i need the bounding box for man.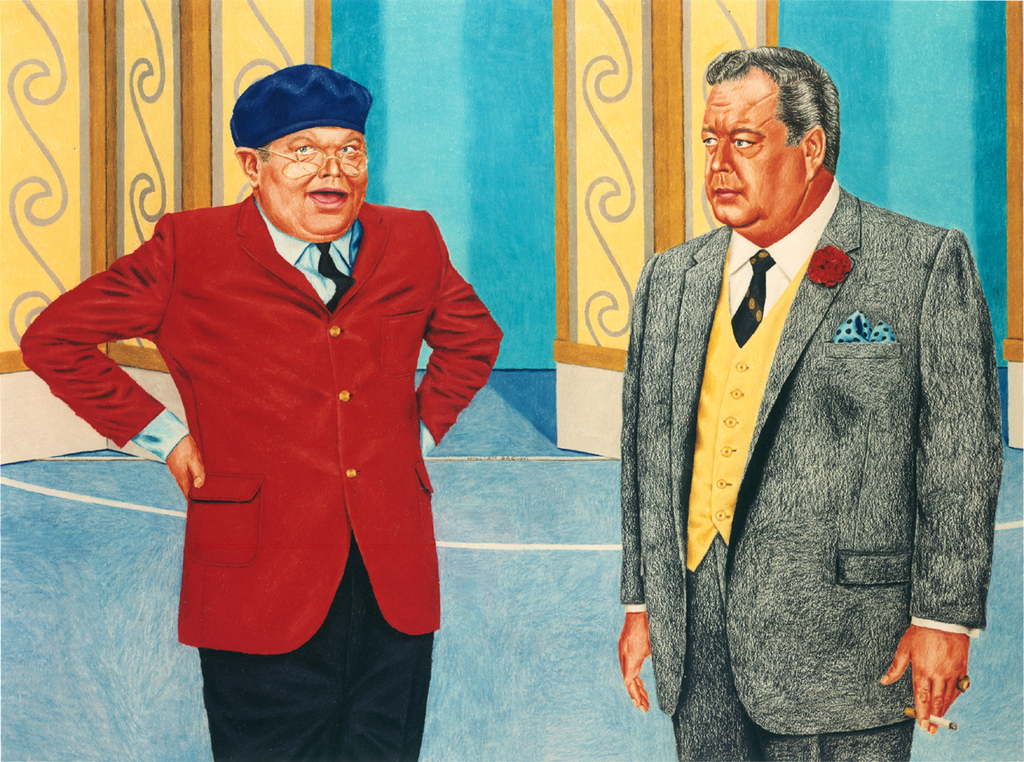
Here it is: bbox=(620, 47, 1007, 761).
